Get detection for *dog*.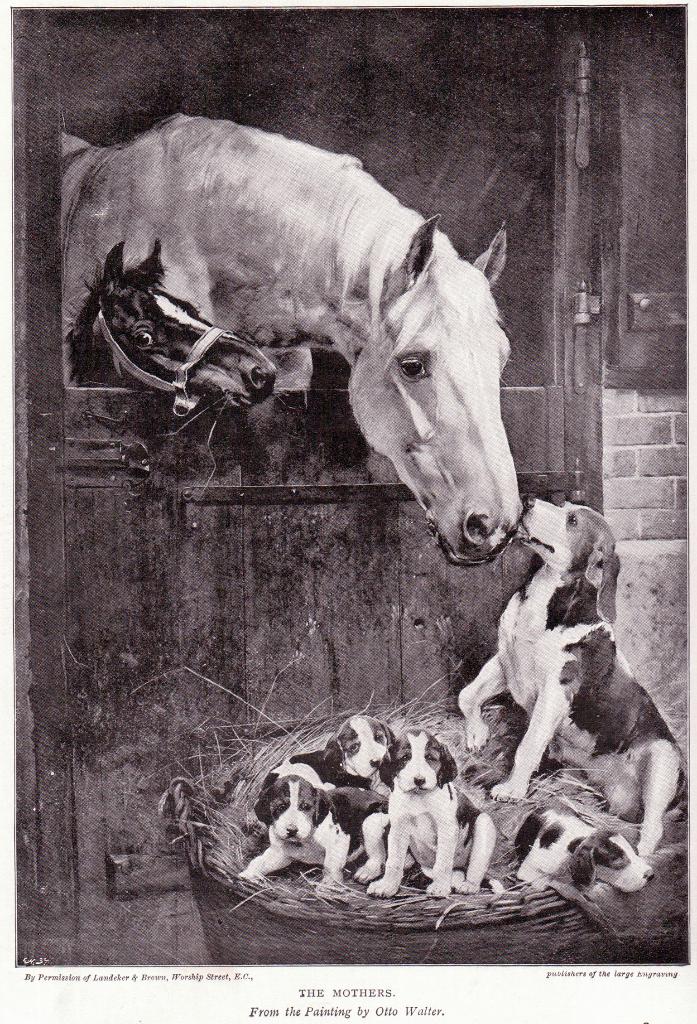
Detection: detection(246, 755, 364, 891).
